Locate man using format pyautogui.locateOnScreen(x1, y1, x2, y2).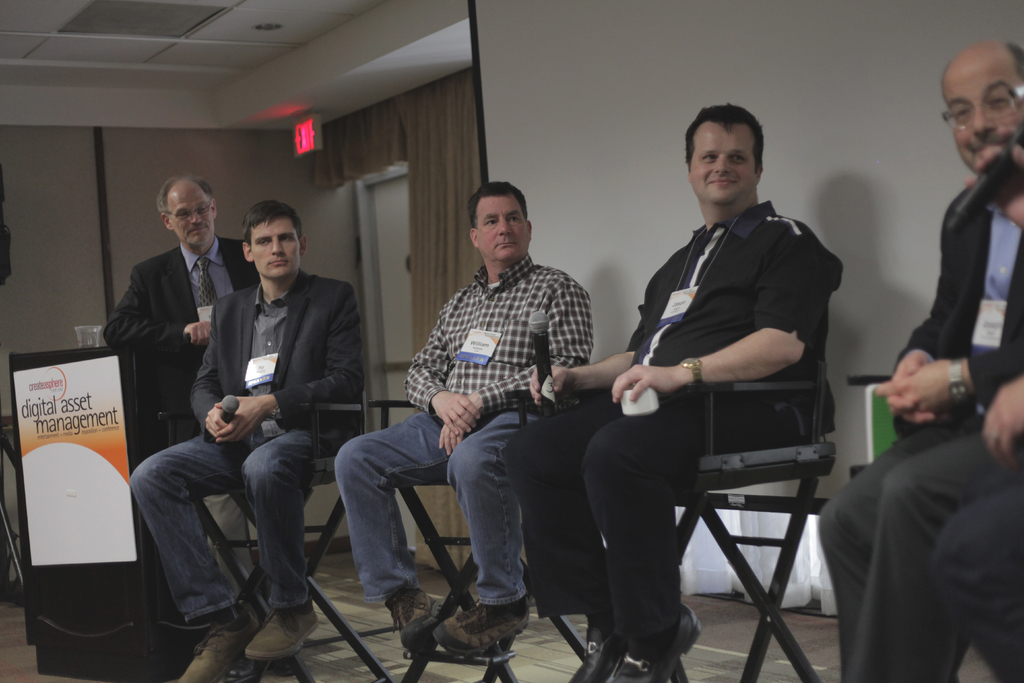
pyautogui.locateOnScreen(101, 171, 261, 457).
